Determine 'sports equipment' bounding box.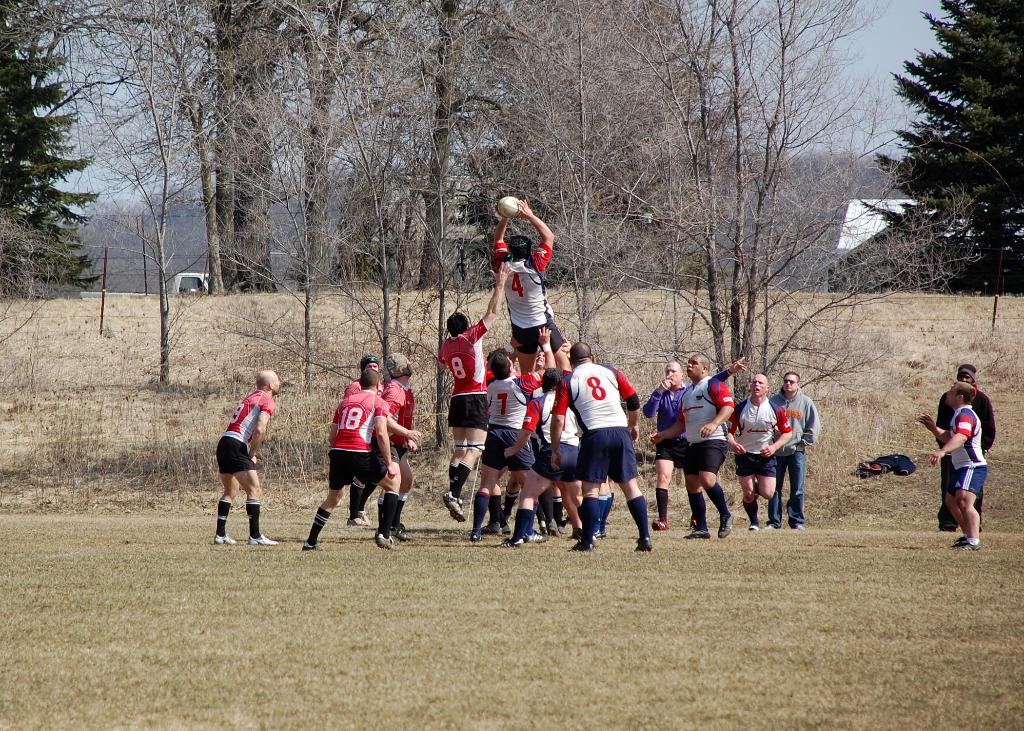
Determined: detection(493, 193, 524, 216).
